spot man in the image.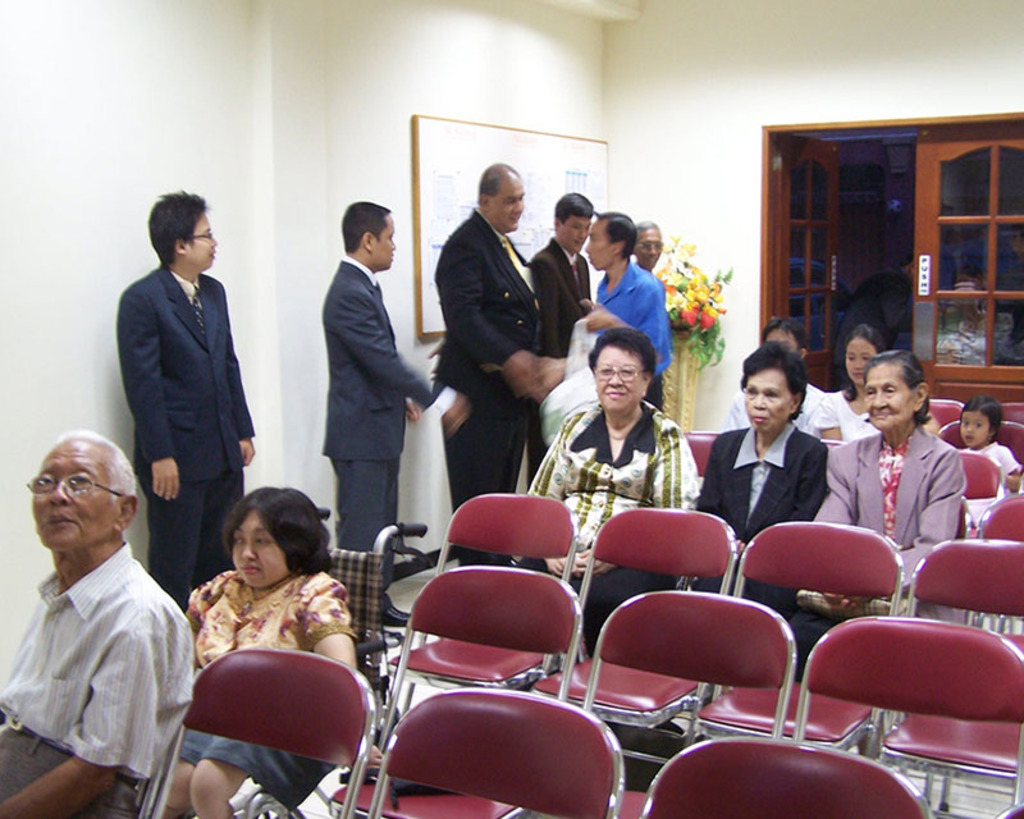
man found at [x1=436, y1=160, x2=545, y2=567].
